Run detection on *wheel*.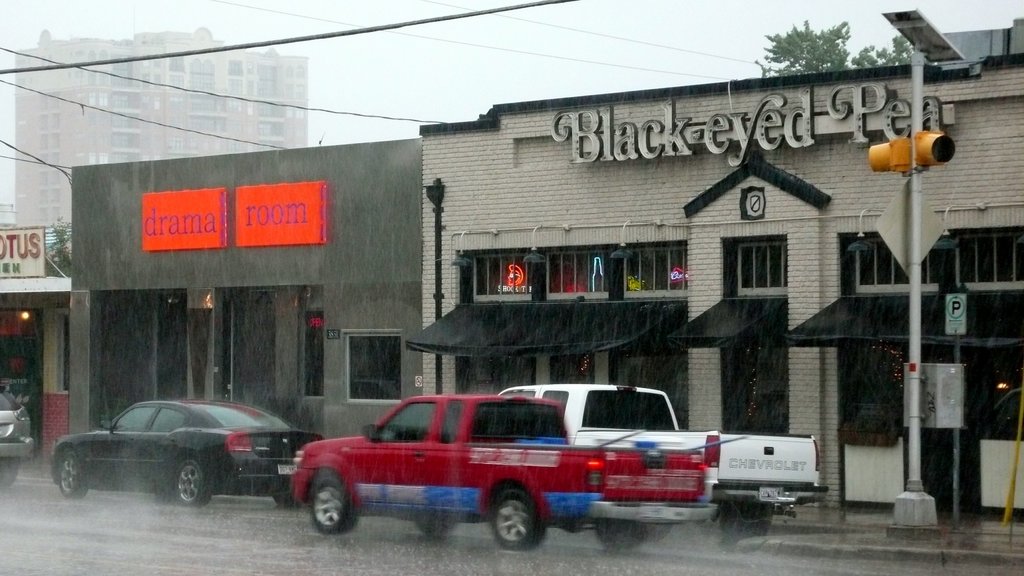
Result: <box>305,473,358,534</box>.
